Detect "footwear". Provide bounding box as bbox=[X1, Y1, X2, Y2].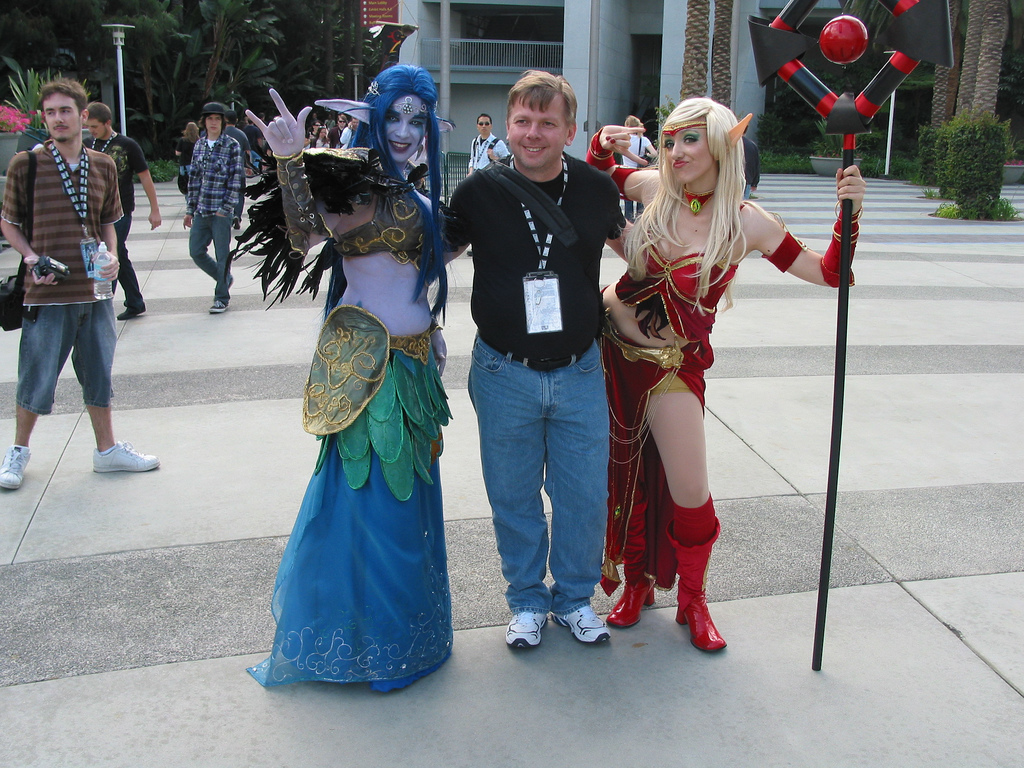
bbox=[503, 607, 552, 649].
